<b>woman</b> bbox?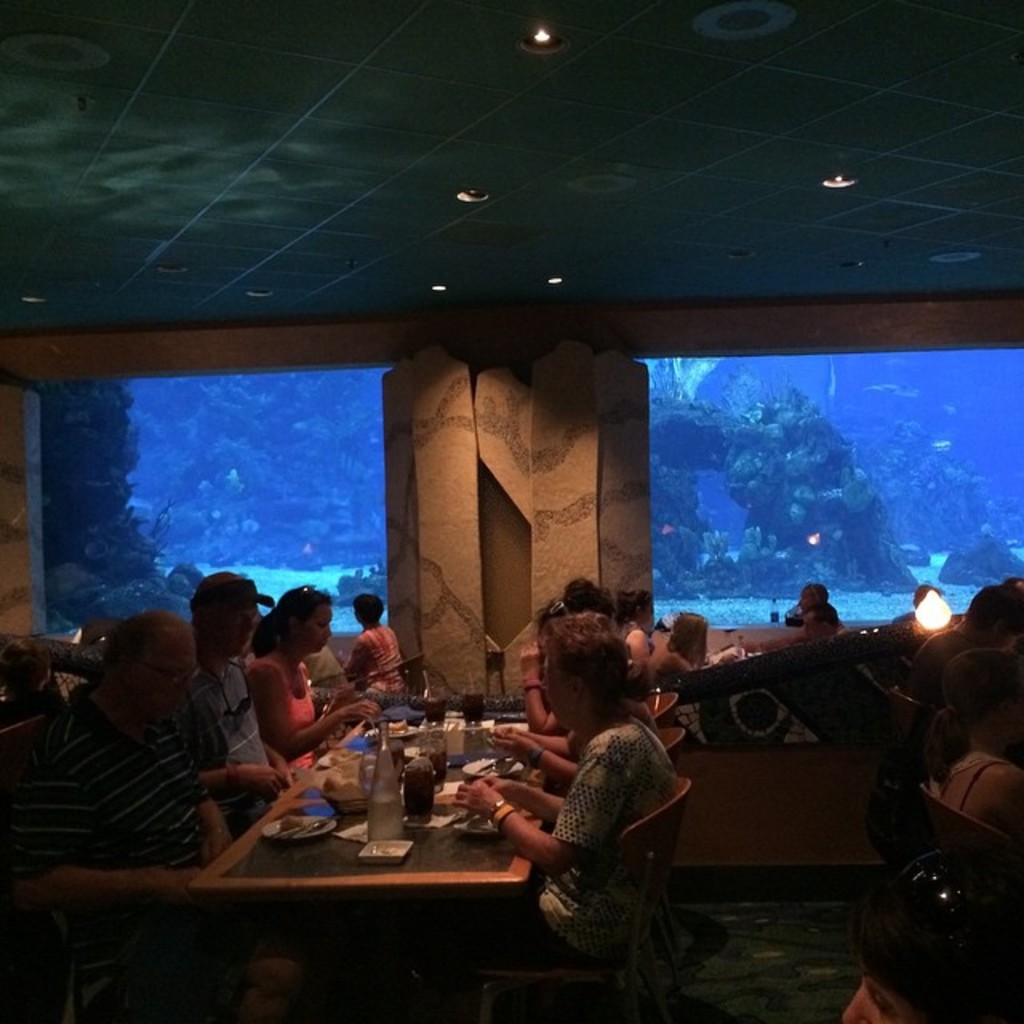
450/611/678/950
